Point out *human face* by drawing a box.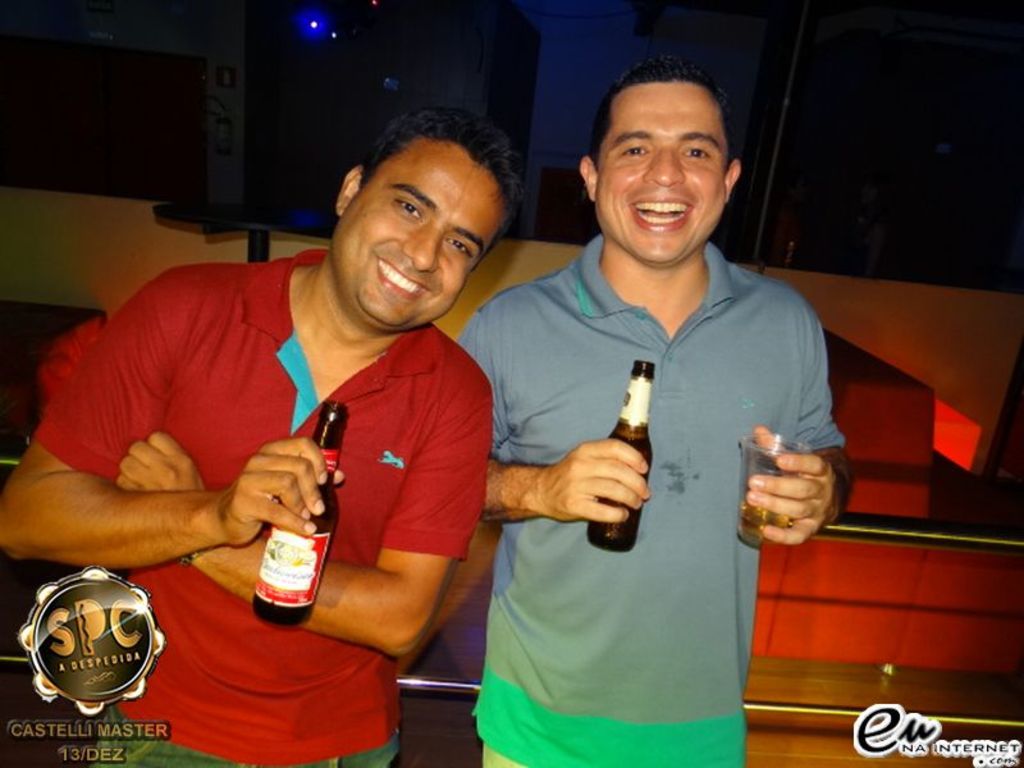
329,133,517,329.
